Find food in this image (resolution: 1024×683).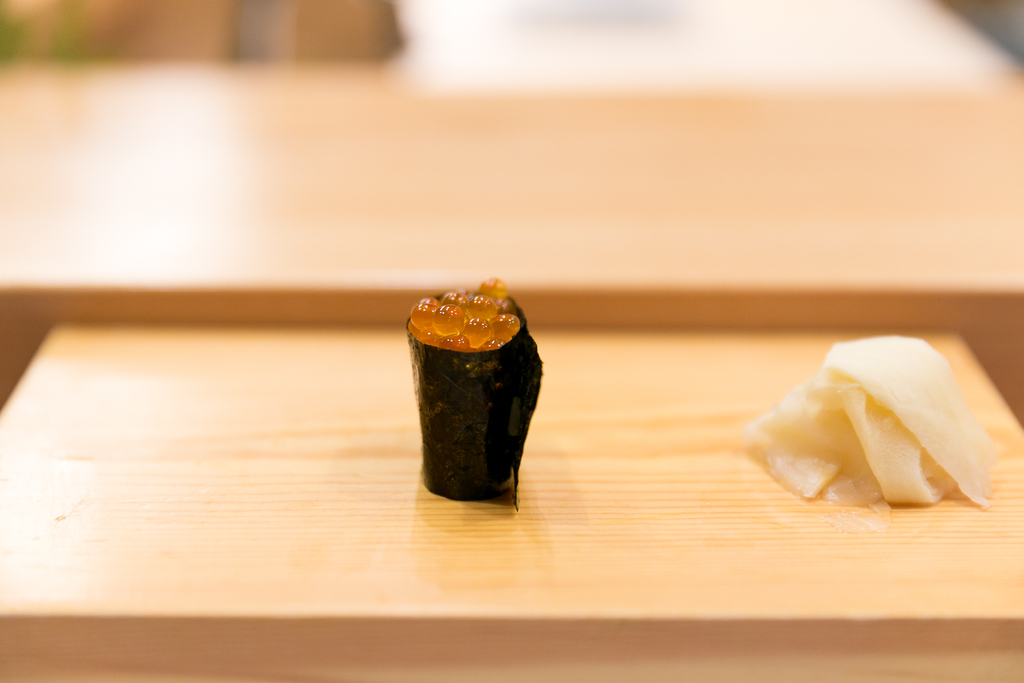
(x1=740, y1=334, x2=1006, y2=530).
